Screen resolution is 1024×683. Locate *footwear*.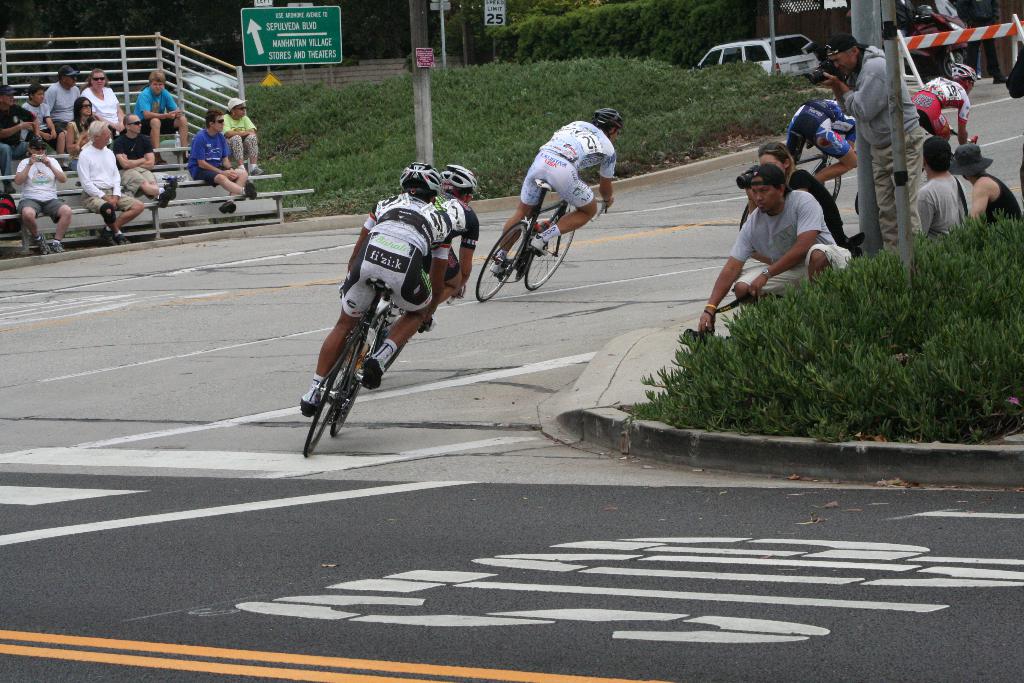
box=[529, 231, 550, 252].
